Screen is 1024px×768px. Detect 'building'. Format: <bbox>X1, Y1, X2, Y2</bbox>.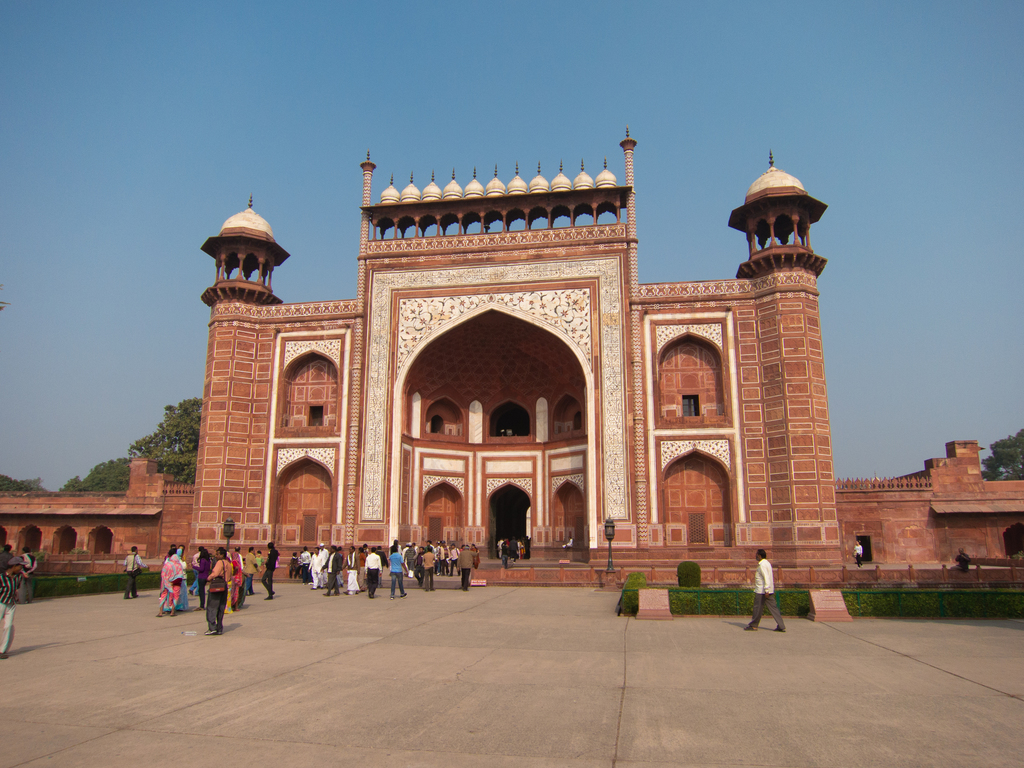
<bbox>0, 125, 1023, 569</bbox>.
